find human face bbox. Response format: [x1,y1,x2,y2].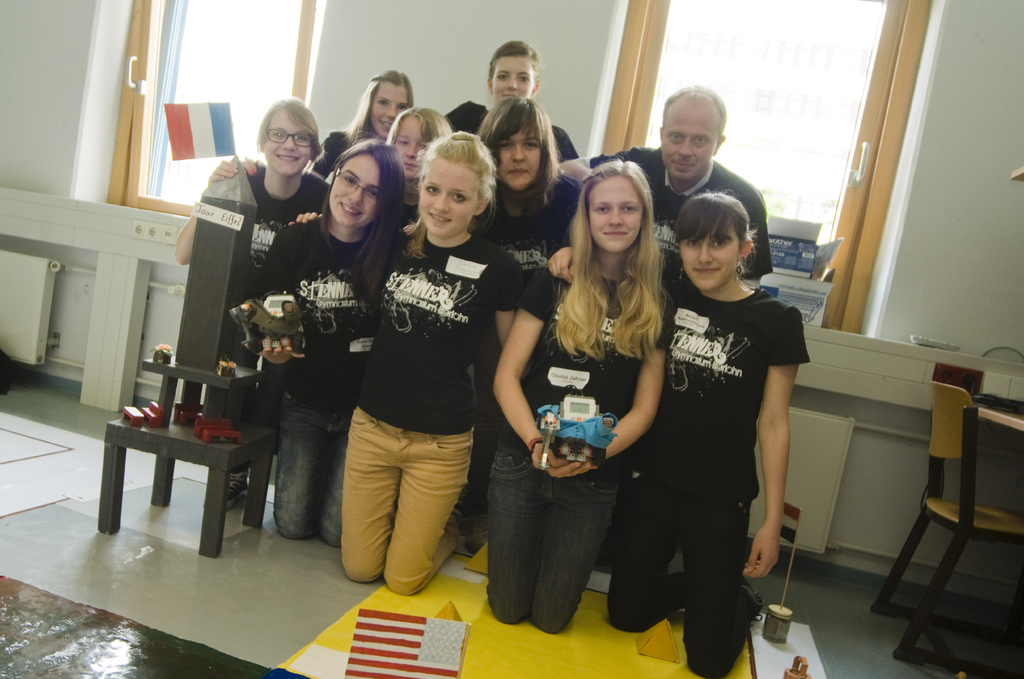
[369,81,410,139].
